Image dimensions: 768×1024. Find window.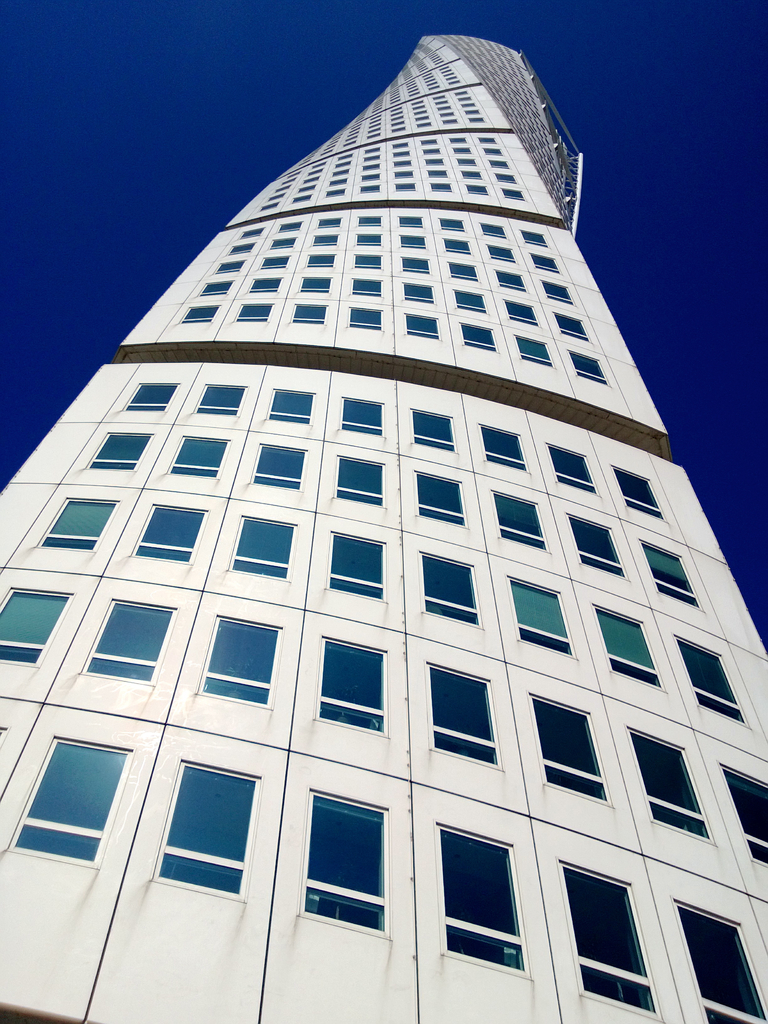
detection(518, 337, 543, 357).
